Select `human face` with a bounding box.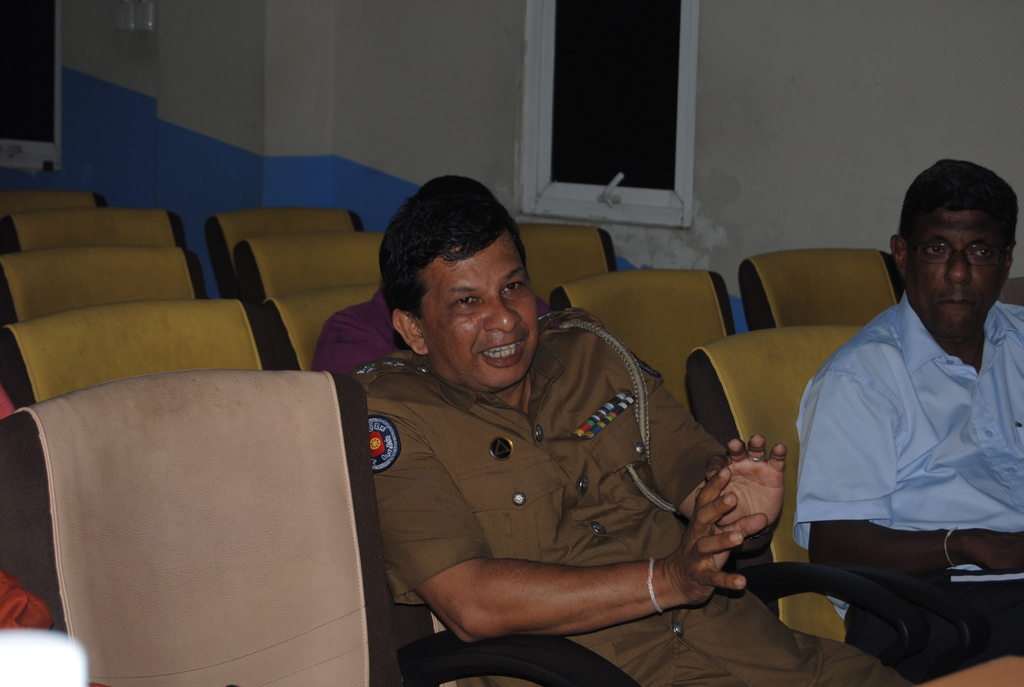
[904, 209, 1006, 338].
